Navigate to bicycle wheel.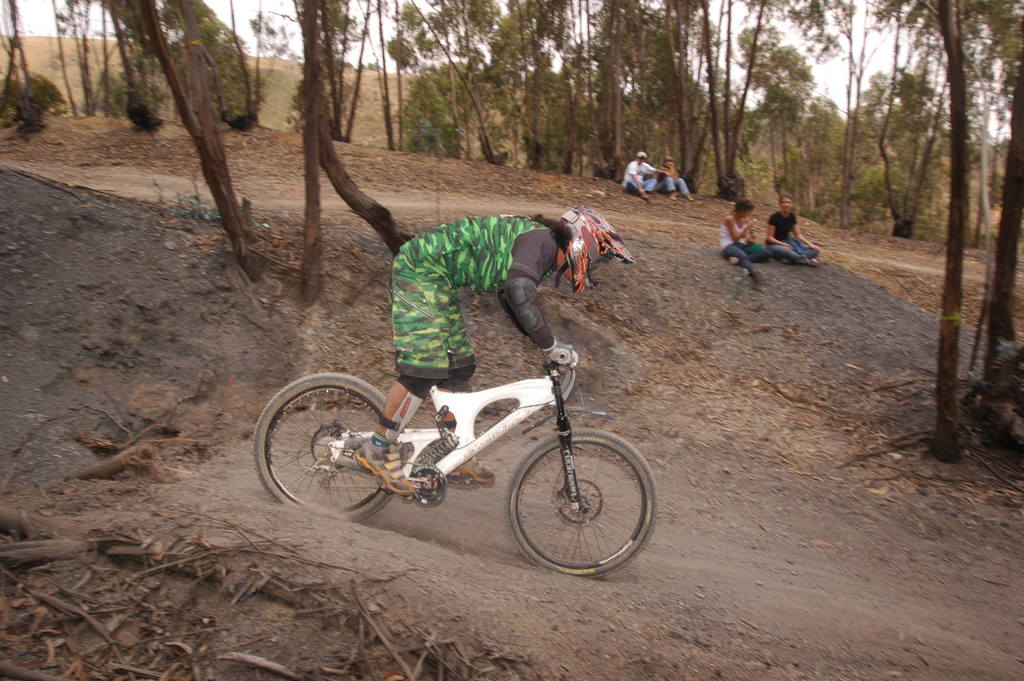
Navigation target: detection(504, 425, 659, 583).
